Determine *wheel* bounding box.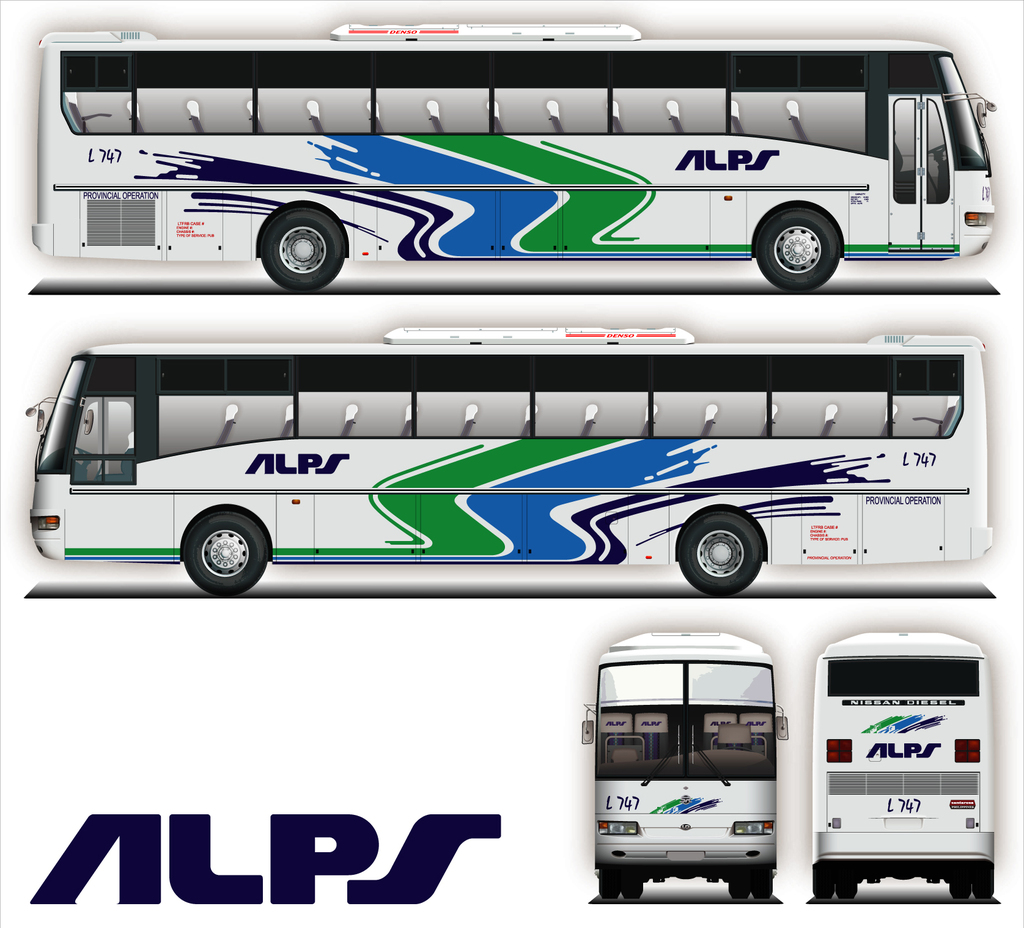
Determined: box(756, 207, 840, 292).
